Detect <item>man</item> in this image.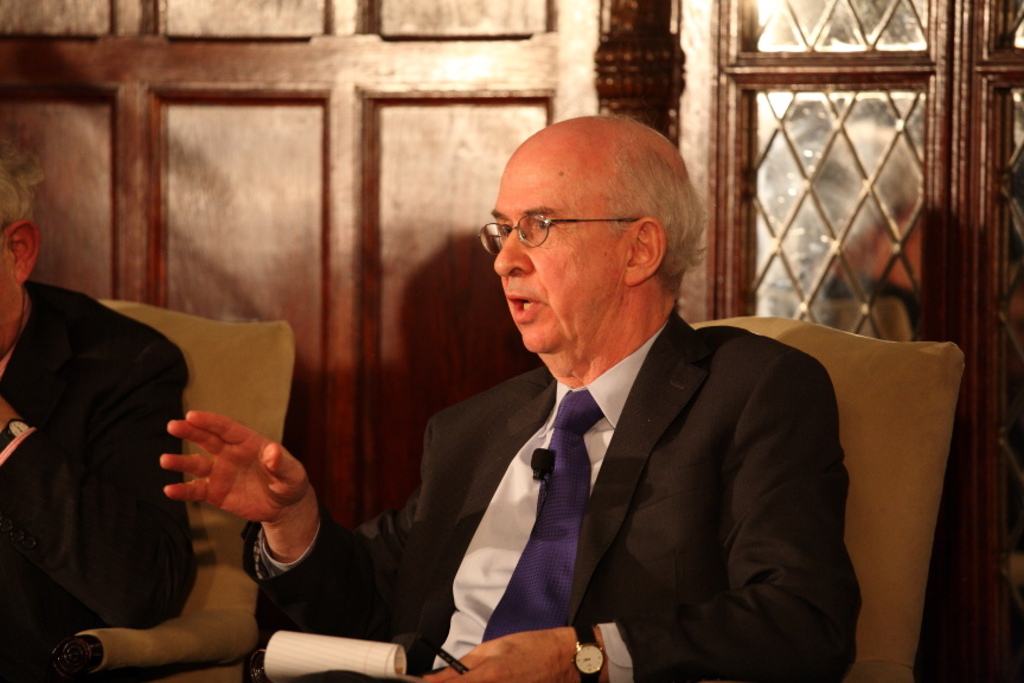
Detection: <region>160, 113, 866, 682</region>.
